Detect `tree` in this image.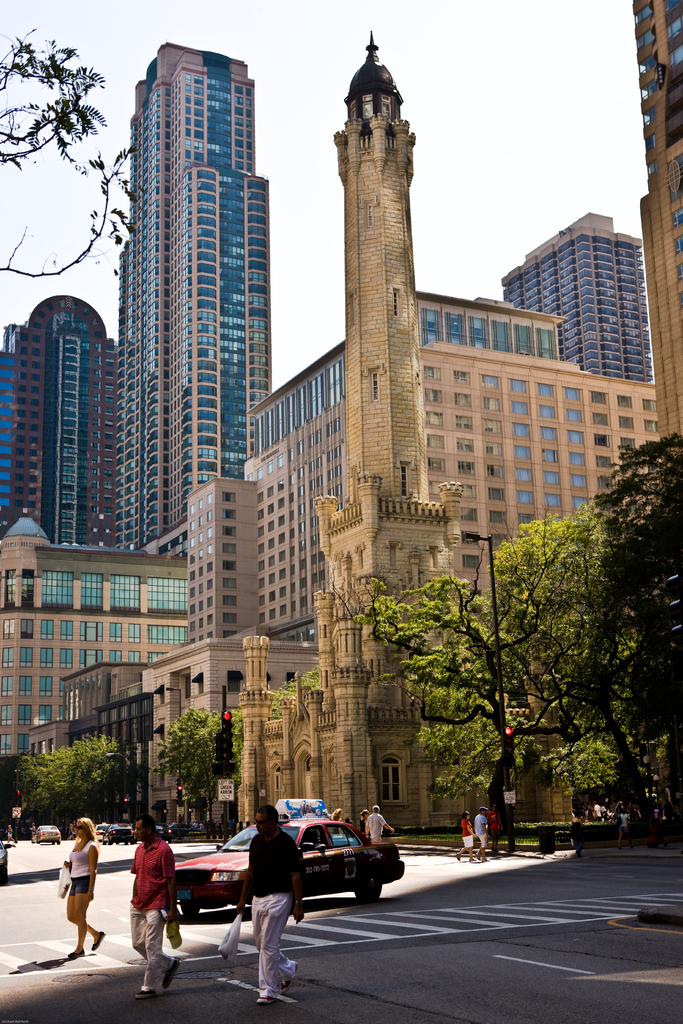
Detection: {"left": 327, "top": 507, "right": 605, "bottom": 855}.
